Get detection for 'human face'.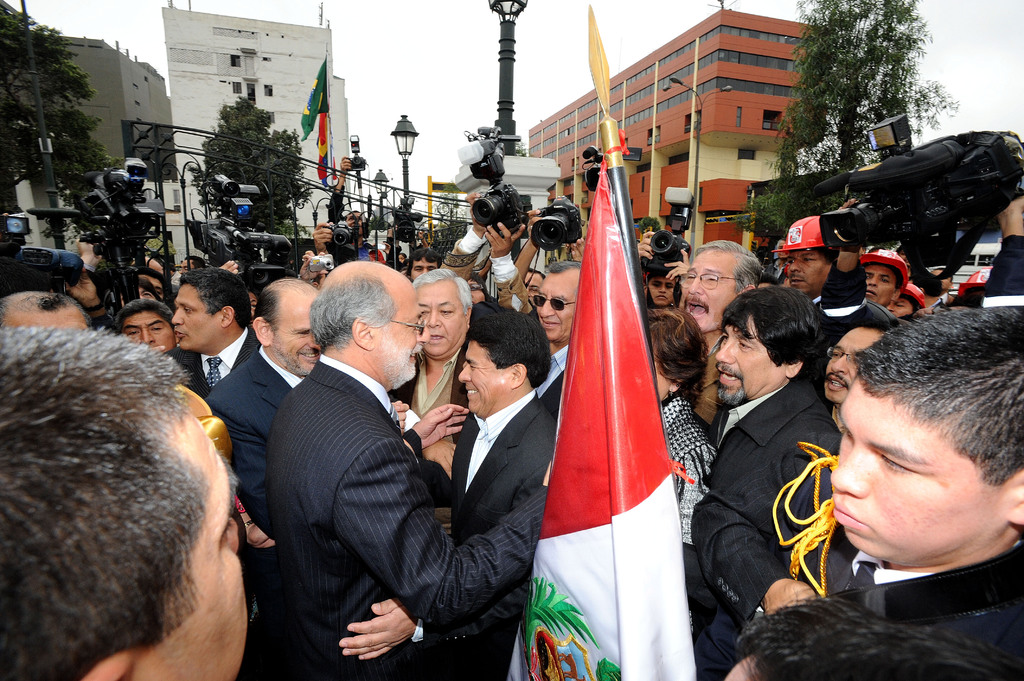
Detection: [451,340,511,415].
